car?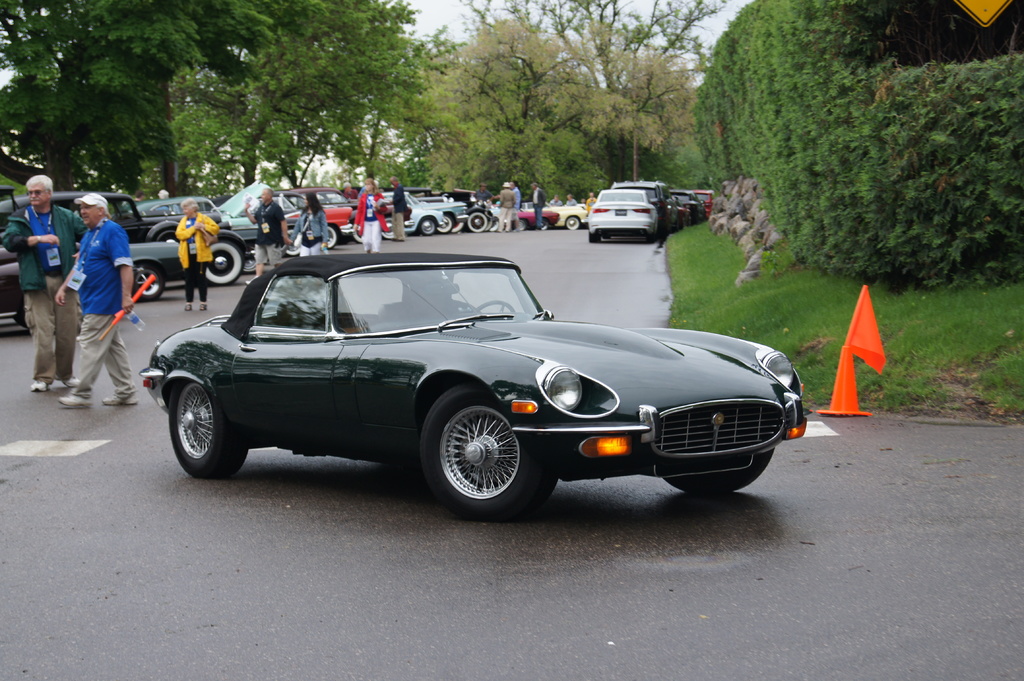
select_region(589, 184, 663, 239)
